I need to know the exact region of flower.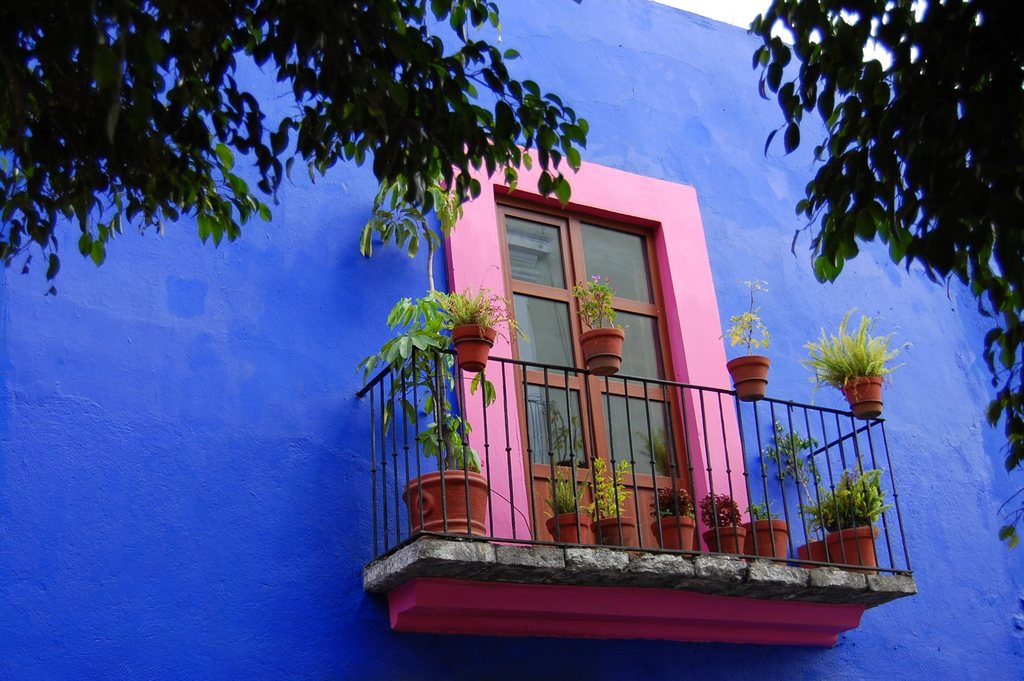
Region: BBox(589, 274, 601, 283).
